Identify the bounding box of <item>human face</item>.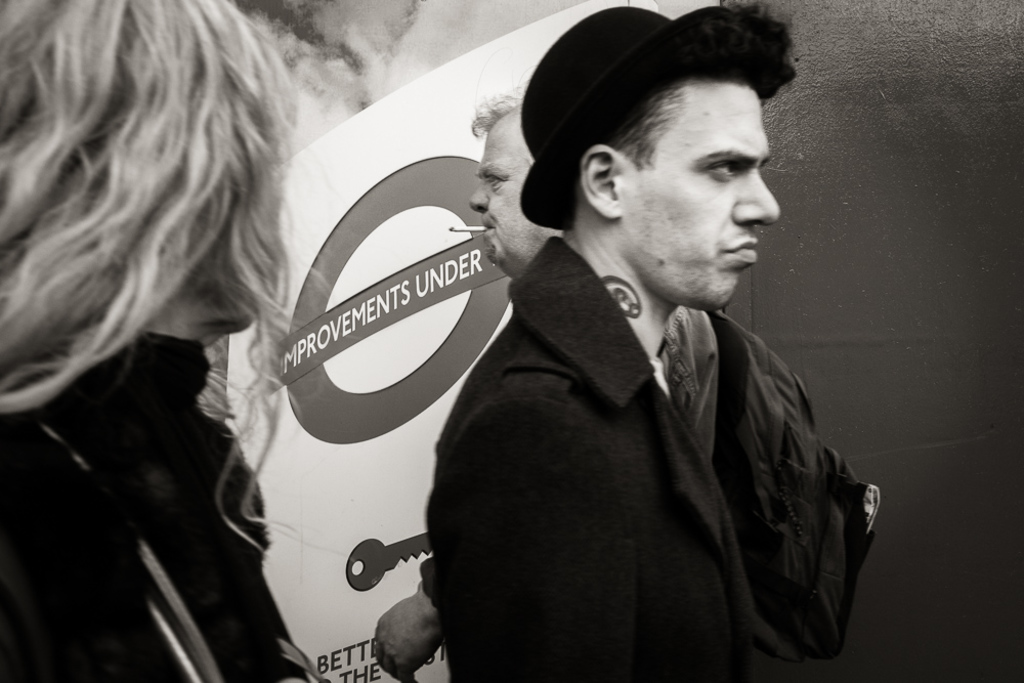
crop(620, 79, 782, 313).
